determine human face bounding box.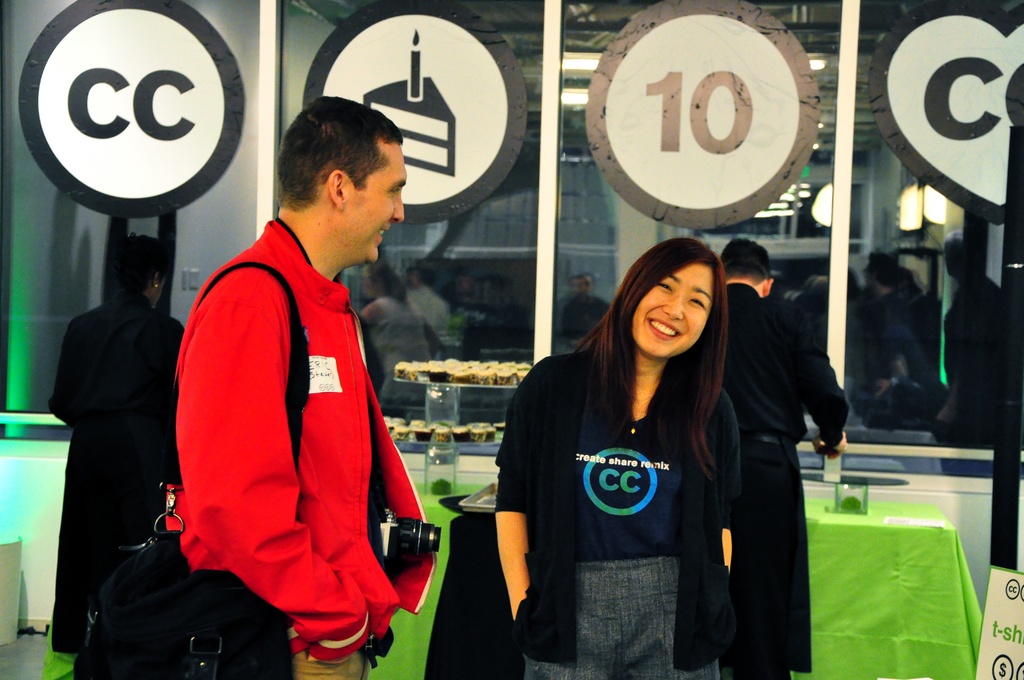
Determined: pyautogui.locateOnScreen(341, 145, 401, 262).
